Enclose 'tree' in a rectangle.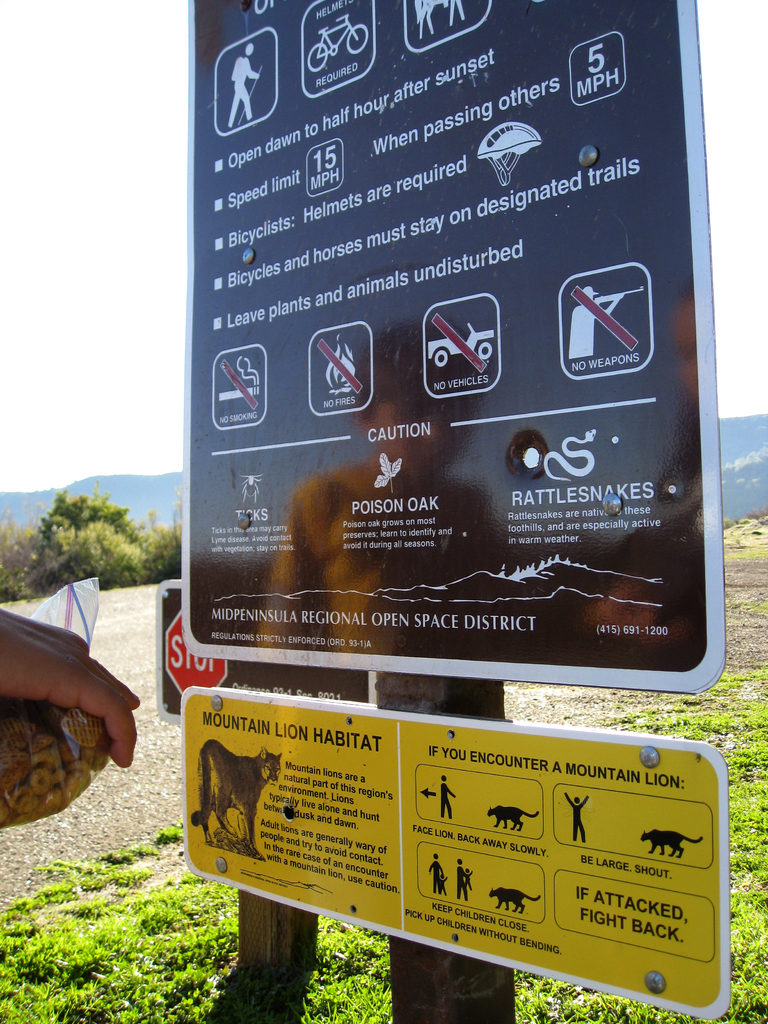
pyautogui.locateOnScreen(18, 487, 159, 588).
